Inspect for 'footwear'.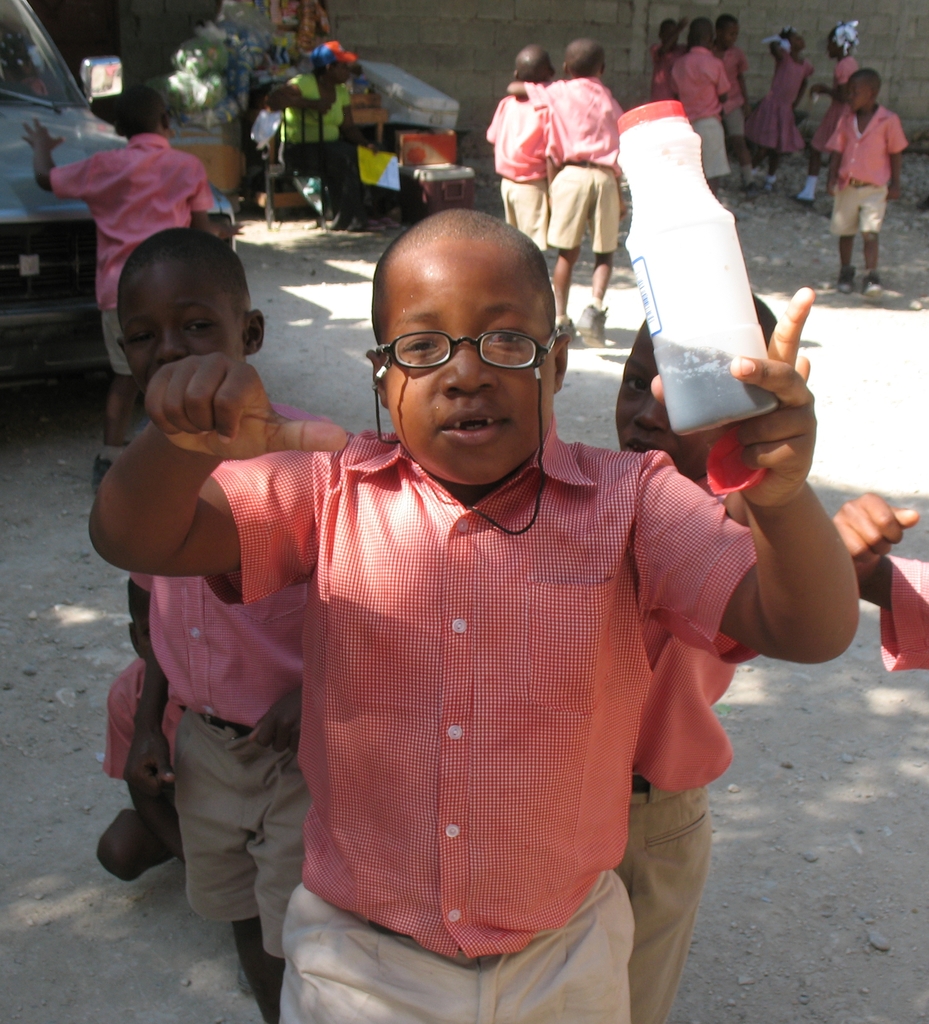
Inspection: l=861, t=267, r=889, b=298.
